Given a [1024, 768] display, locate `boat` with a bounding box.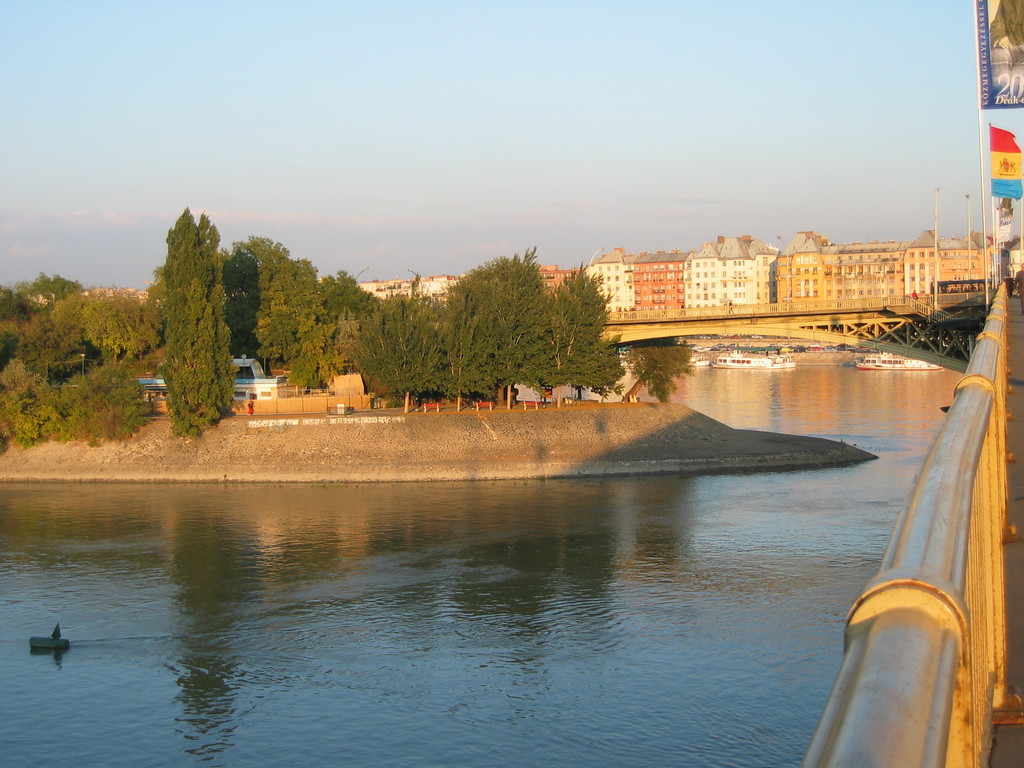
Located: [x1=676, y1=351, x2=708, y2=369].
